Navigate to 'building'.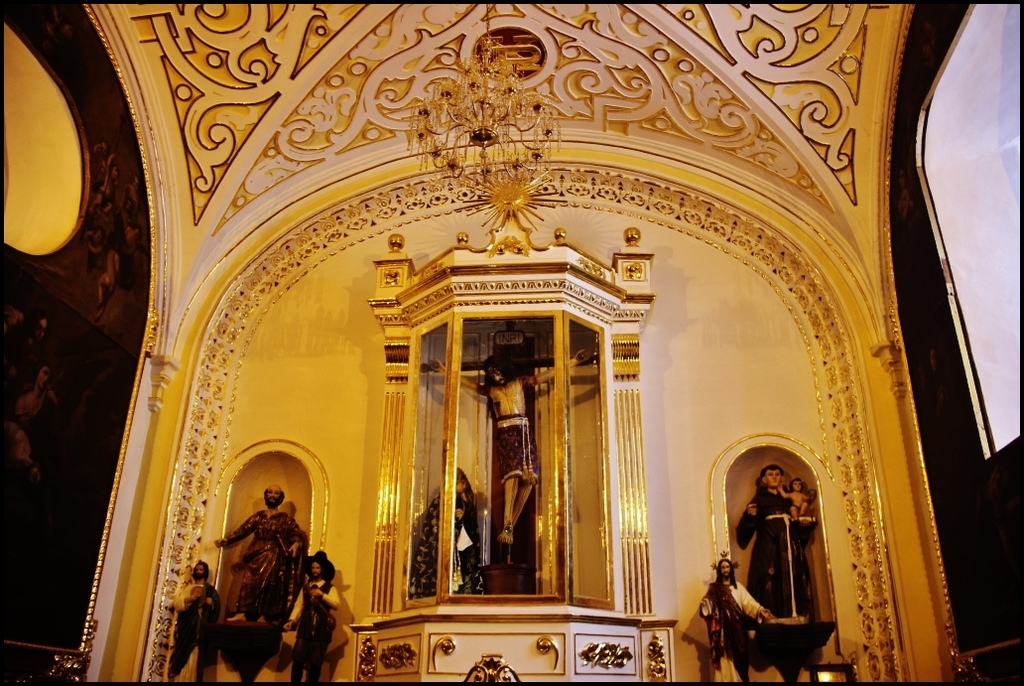
Navigation target: crop(0, 5, 1019, 685).
